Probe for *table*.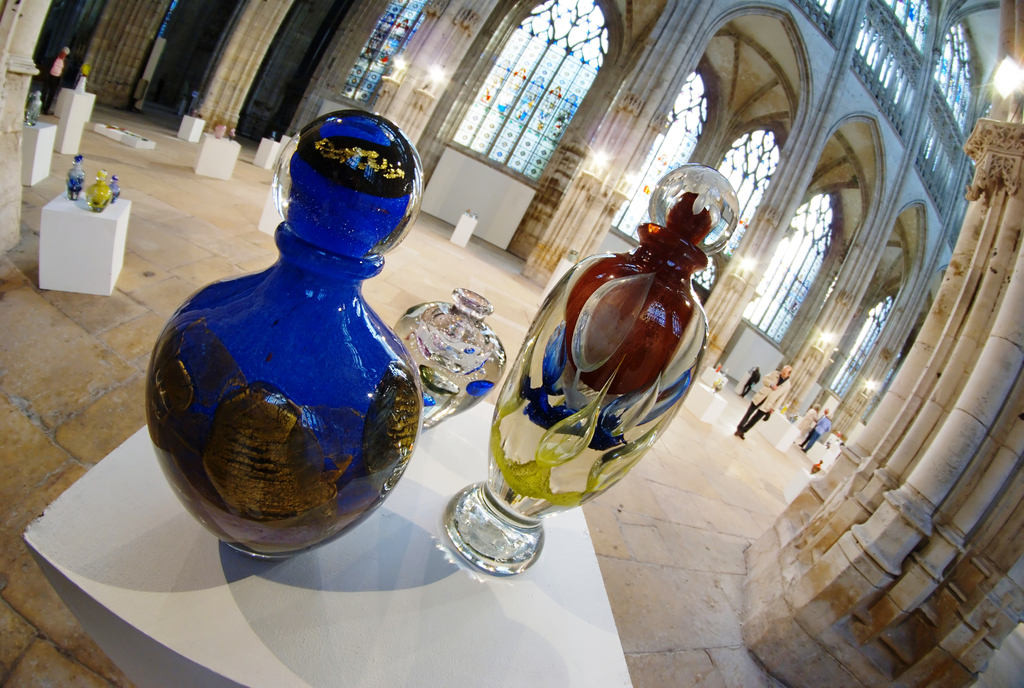
Probe result: detection(782, 467, 822, 504).
